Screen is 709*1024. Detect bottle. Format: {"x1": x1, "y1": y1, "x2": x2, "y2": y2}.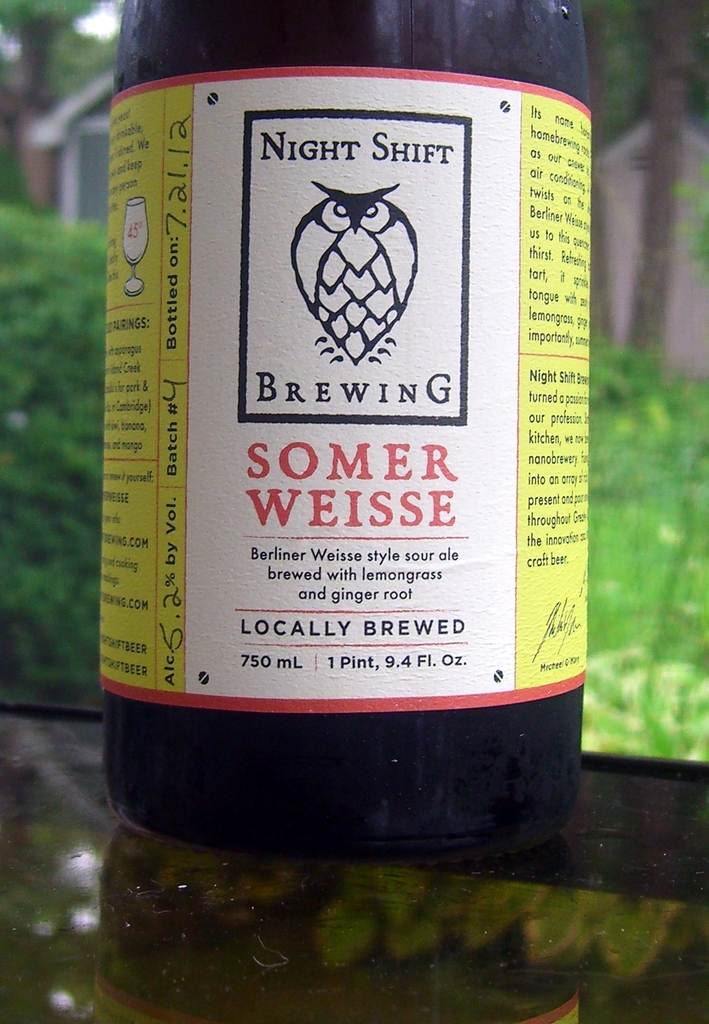
{"x1": 105, "y1": 0, "x2": 594, "y2": 852}.
